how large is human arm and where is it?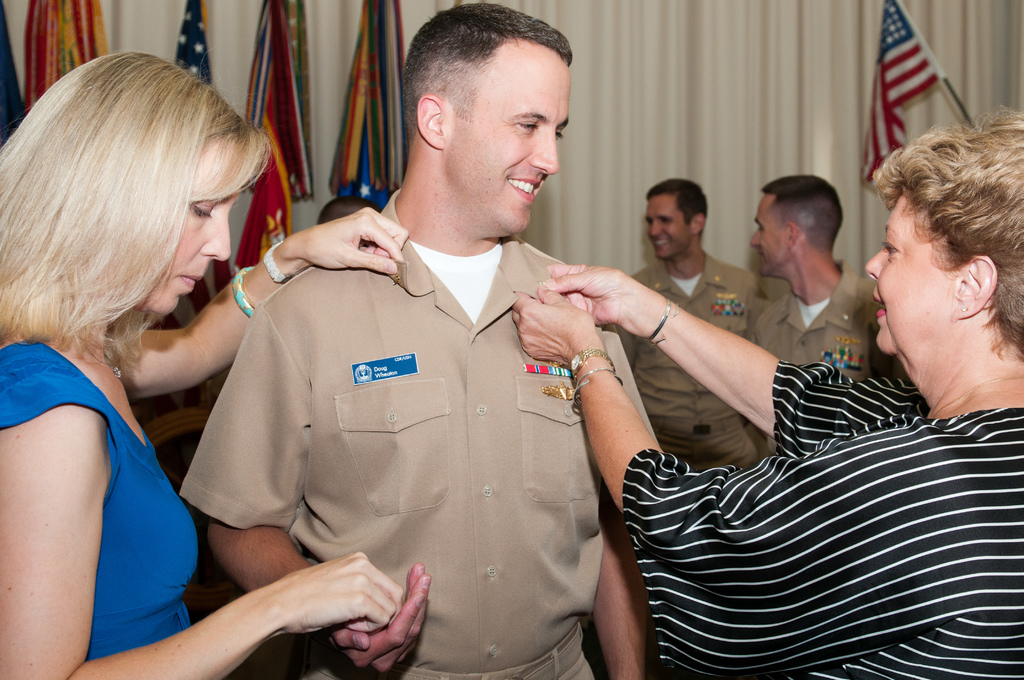
Bounding box: [x1=0, y1=400, x2=411, y2=679].
